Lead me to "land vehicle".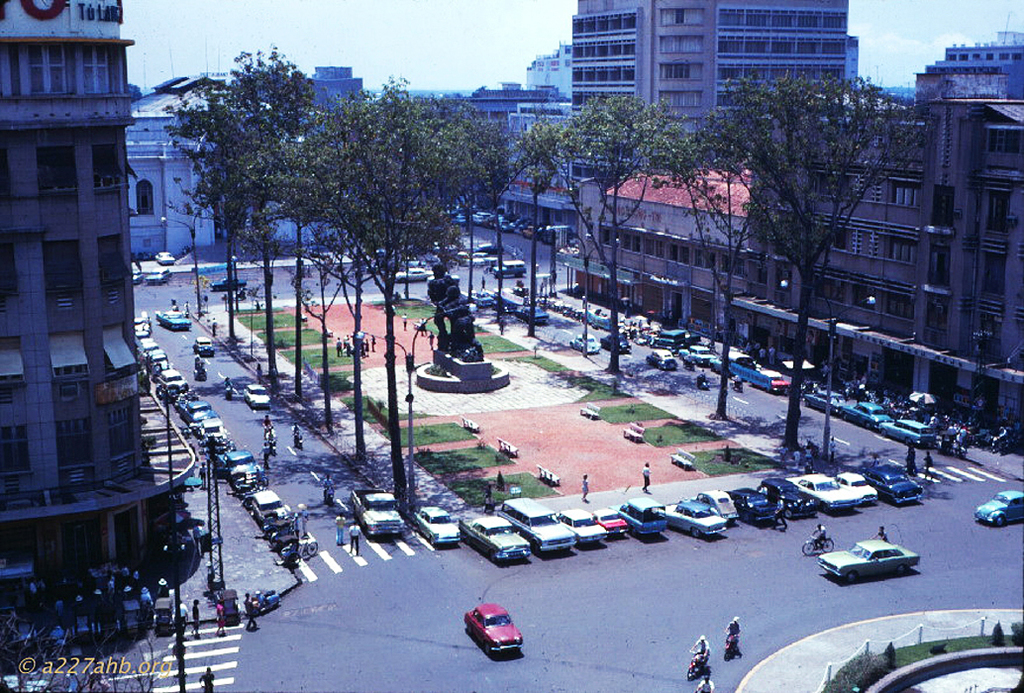
Lead to bbox(657, 326, 702, 349).
